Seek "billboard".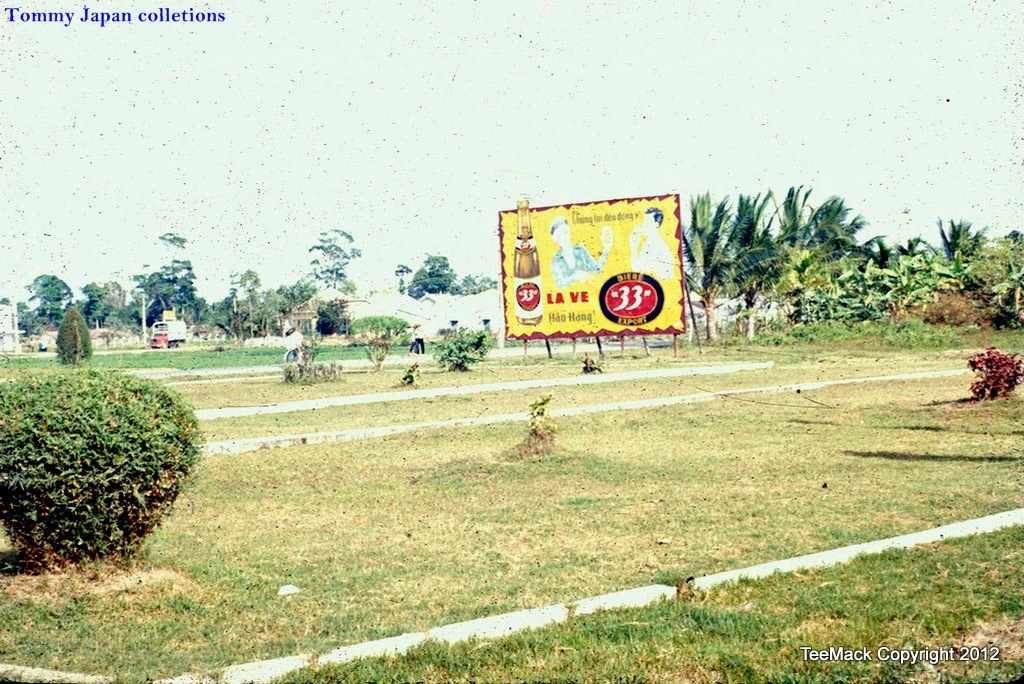
l=502, t=193, r=684, b=341.
